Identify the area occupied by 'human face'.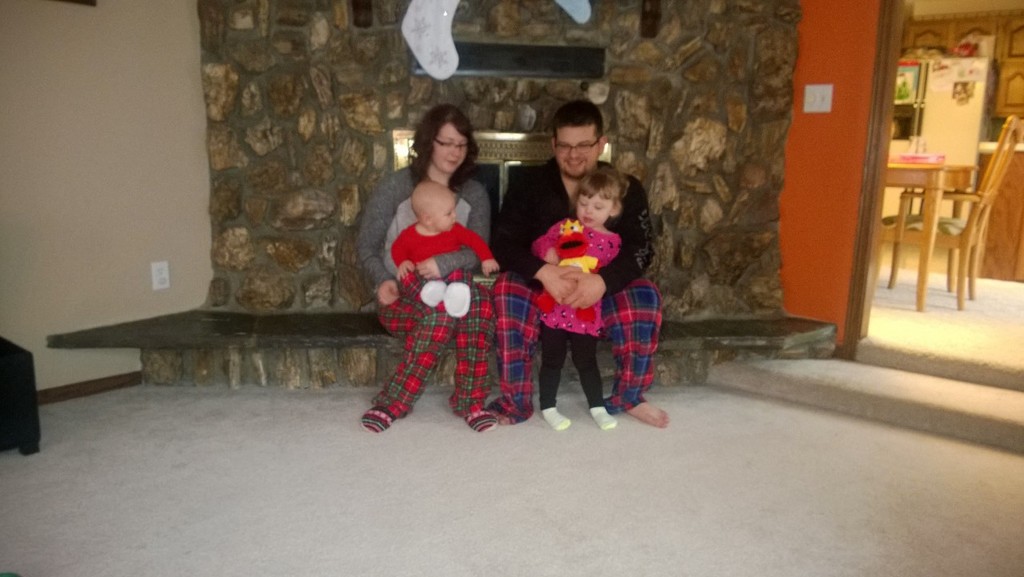
Area: rect(431, 126, 470, 173).
